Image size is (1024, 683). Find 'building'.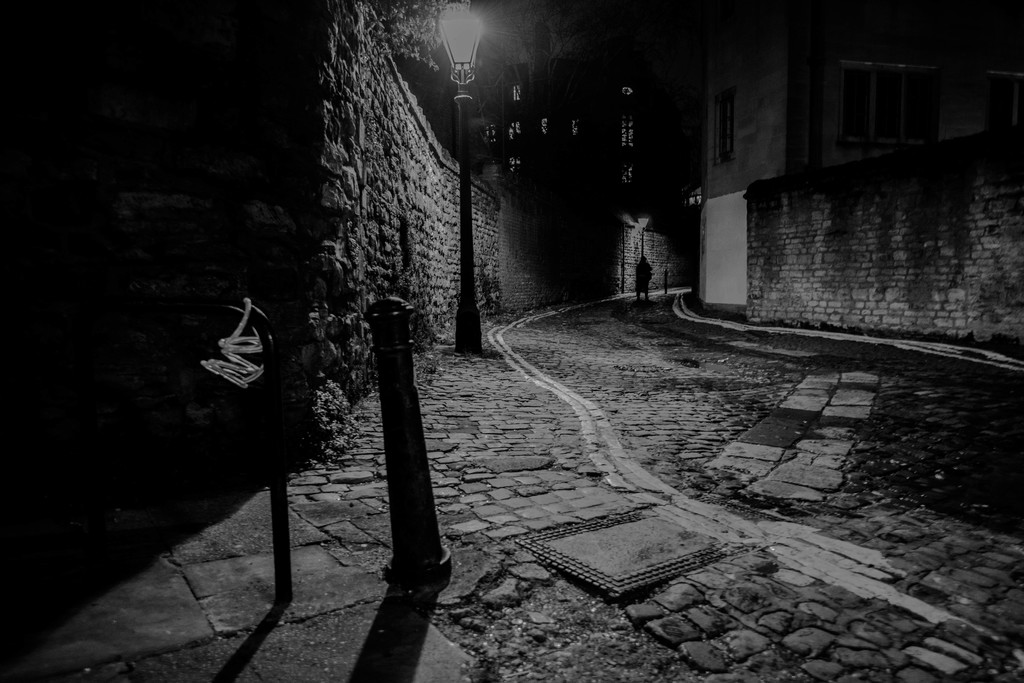
(499,46,665,220).
